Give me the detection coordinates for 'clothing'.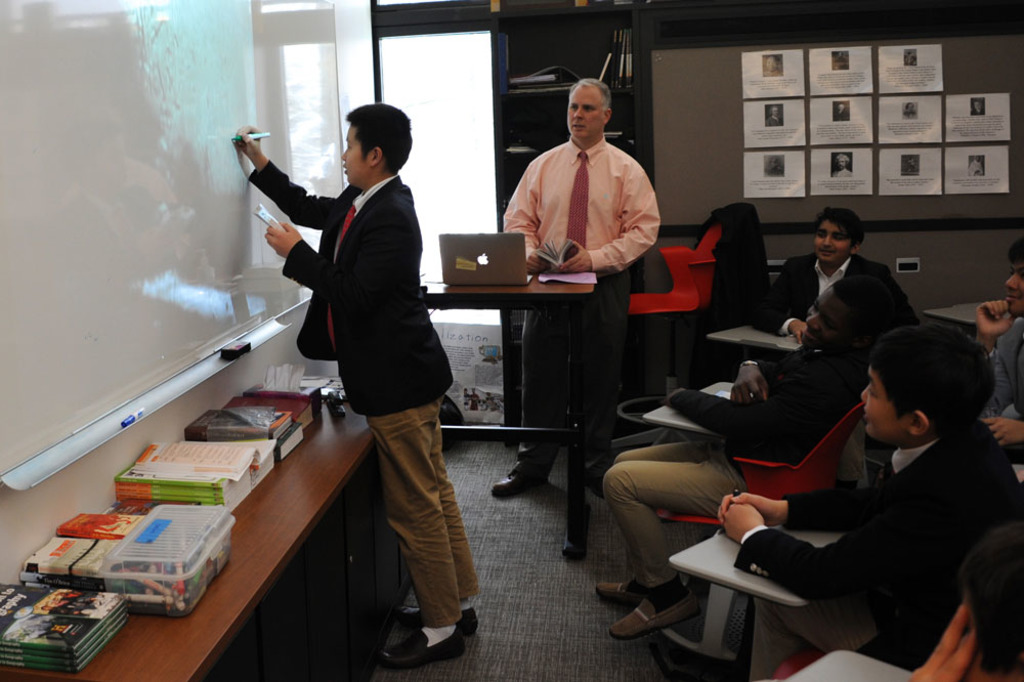
box=[729, 417, 1023, 679].
